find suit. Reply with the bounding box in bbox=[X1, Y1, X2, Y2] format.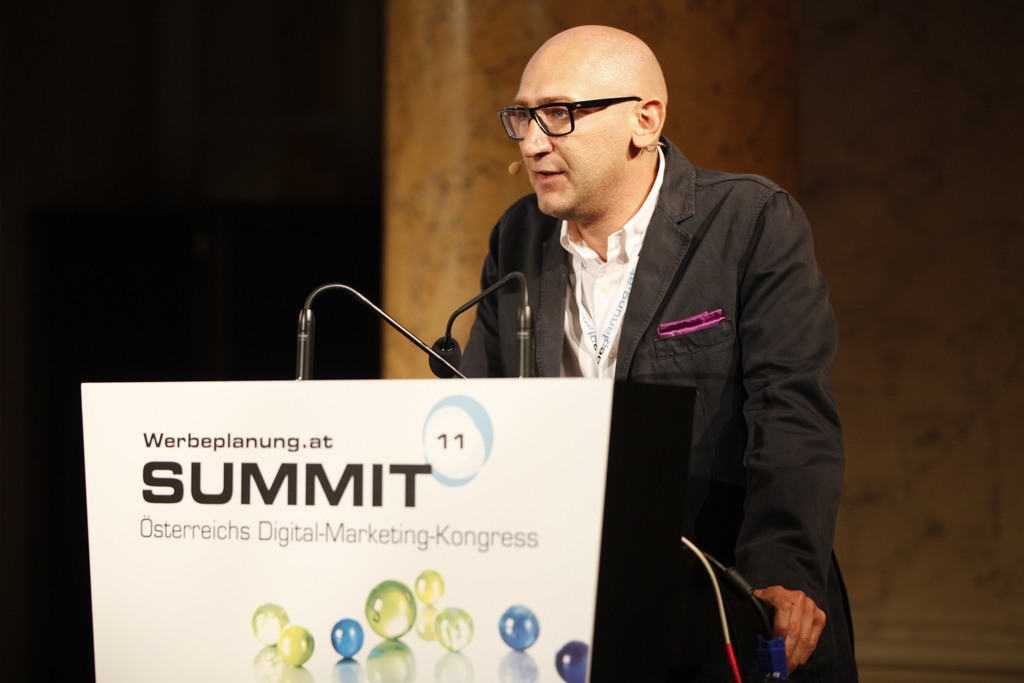
bbox=[412, 66, 855, 637].
